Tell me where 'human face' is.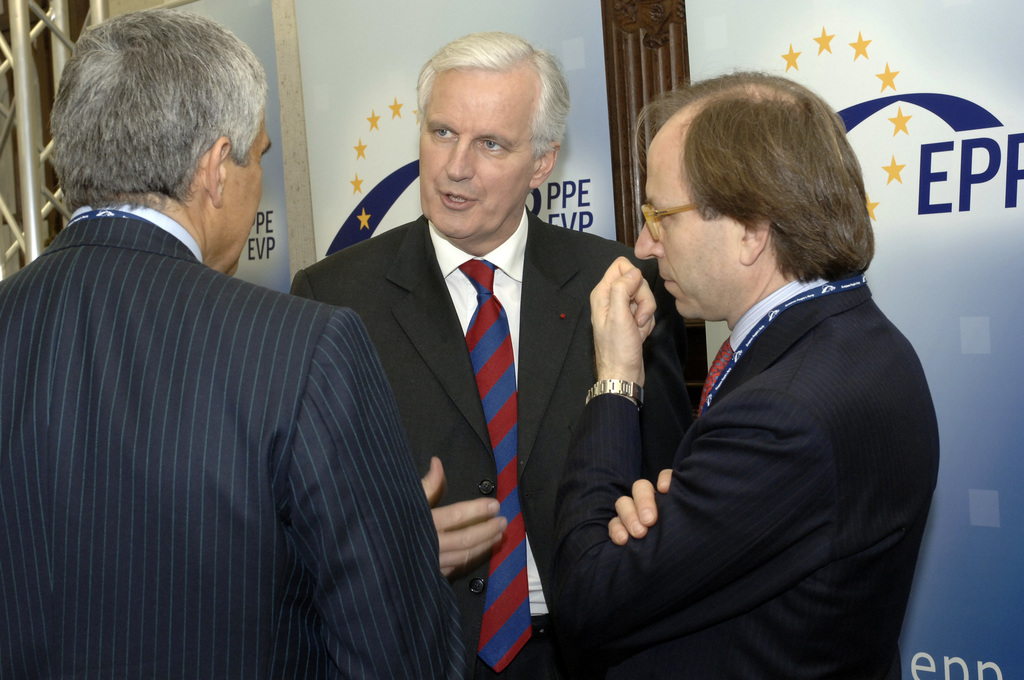
'human face' is at (419, 70, 534, 237).
